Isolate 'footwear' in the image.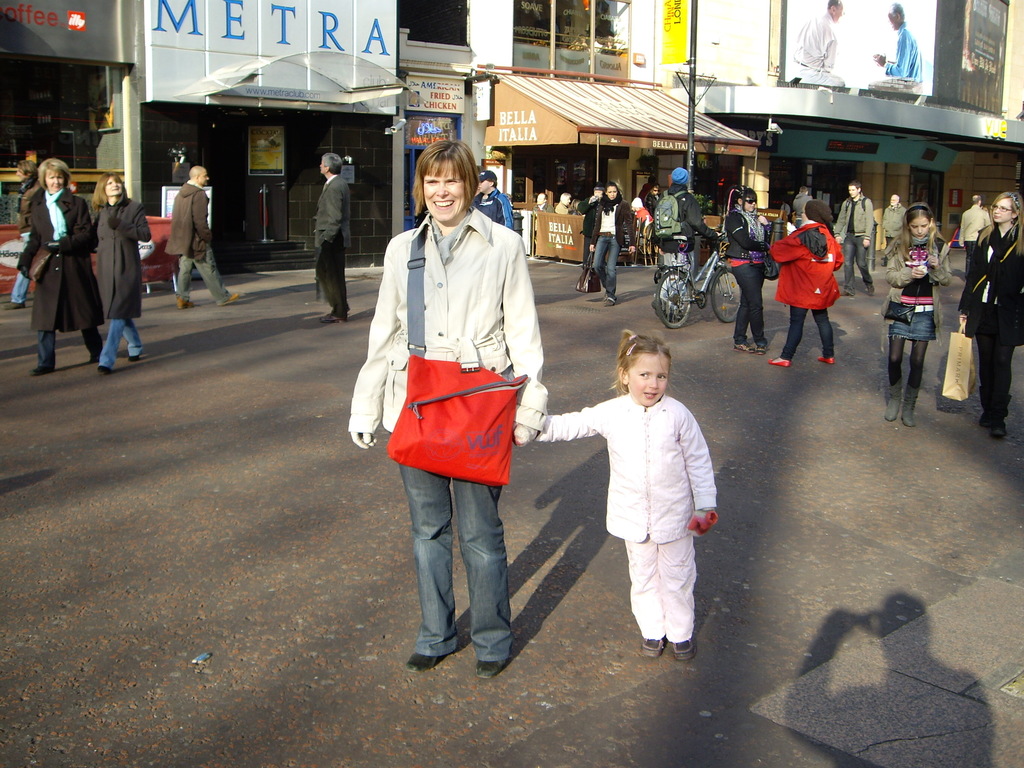
Isolated region: [left=3, top=300, right=24, bottom=310].
